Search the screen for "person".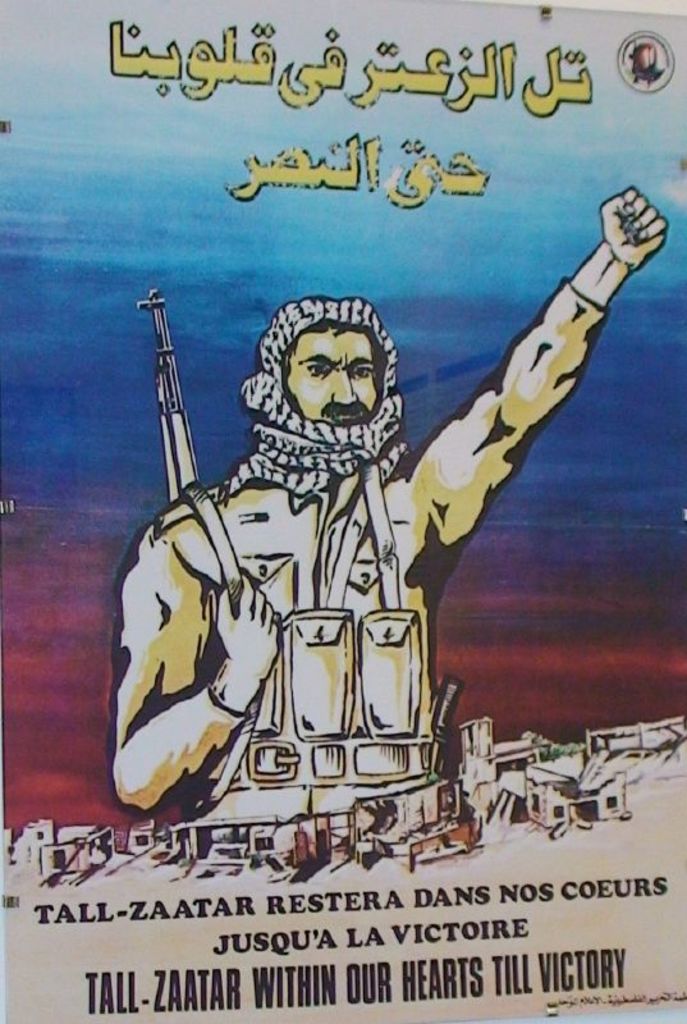
Found at 107:188:668:826.
